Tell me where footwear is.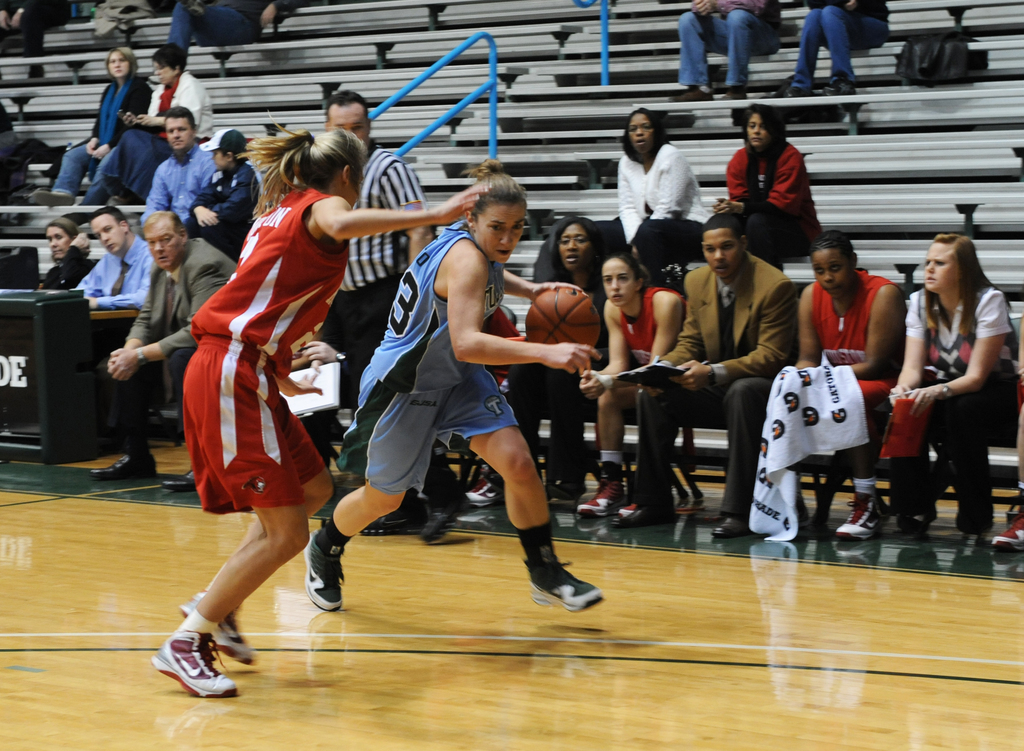
footwear is at detection(148, 625, 239, 704).
